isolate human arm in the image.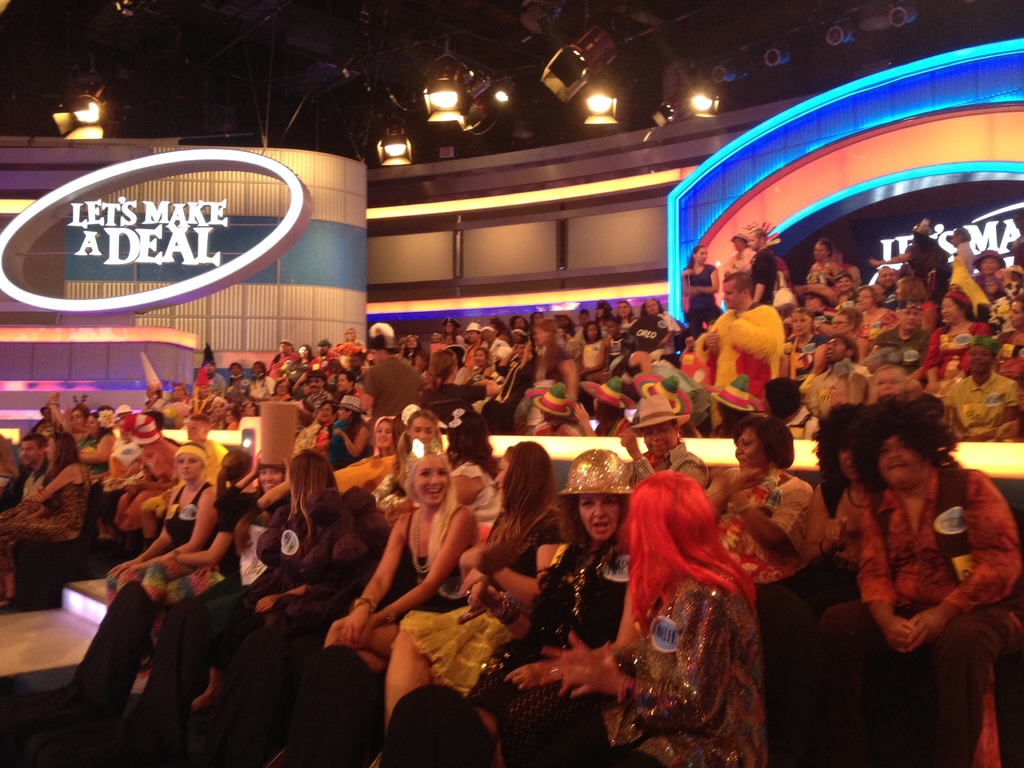
Isolated region: [left=809, top=335, right=828, bottom=382].
